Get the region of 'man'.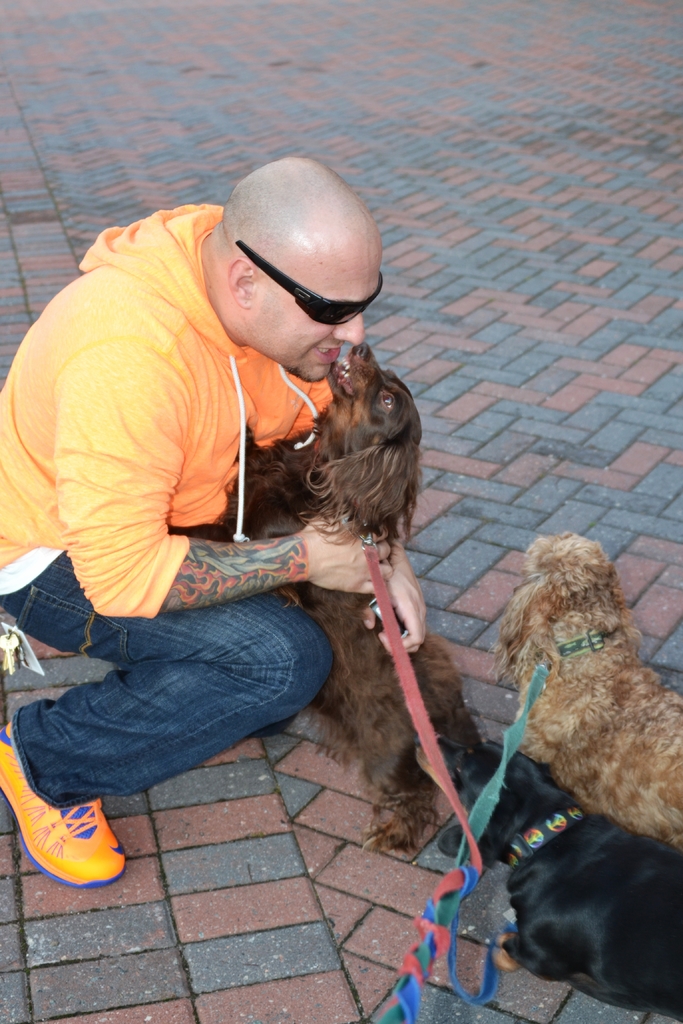
<bbox>0, 154, 431, 892</bbox>.
